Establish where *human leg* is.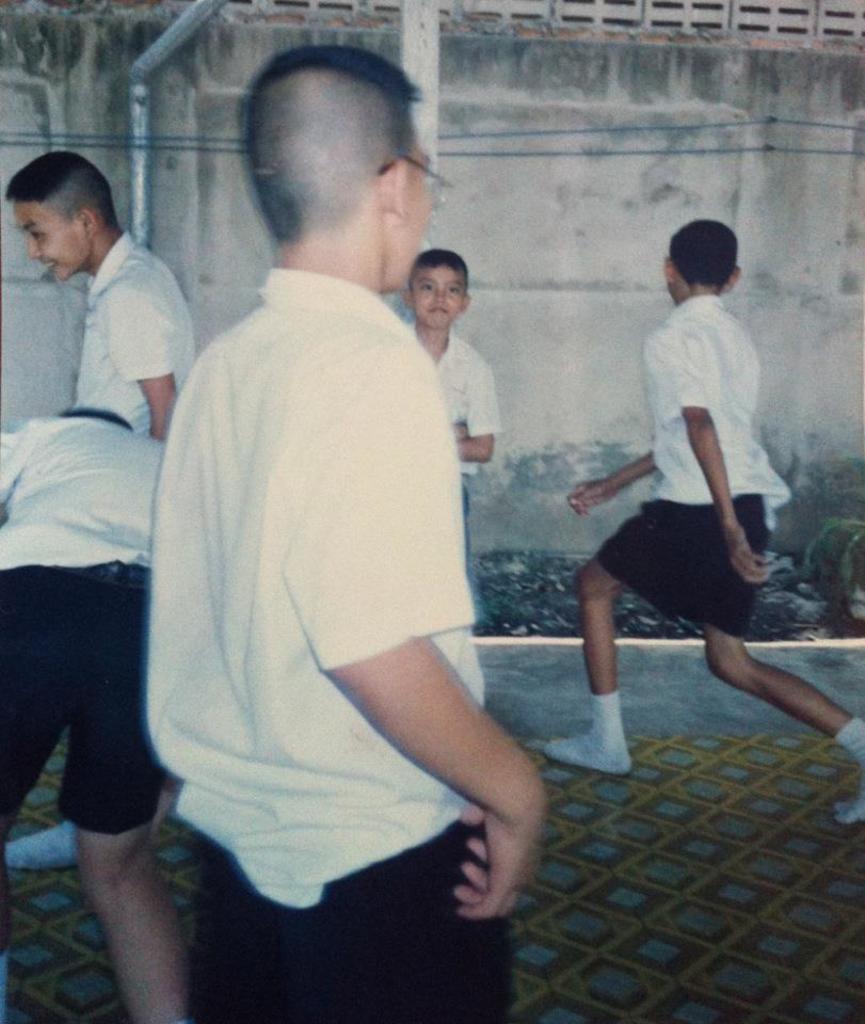
Established at bbox=[0, 565, 67, 1023].
